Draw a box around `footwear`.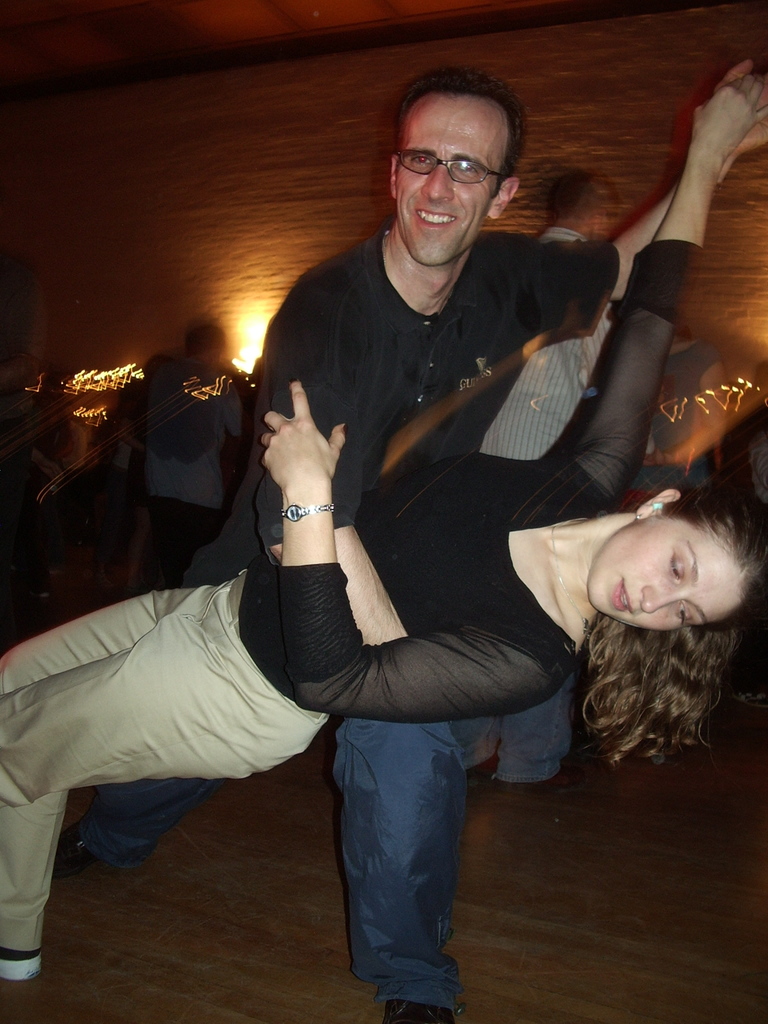
x1=380, y1=998, x2=462, y2=1023.
